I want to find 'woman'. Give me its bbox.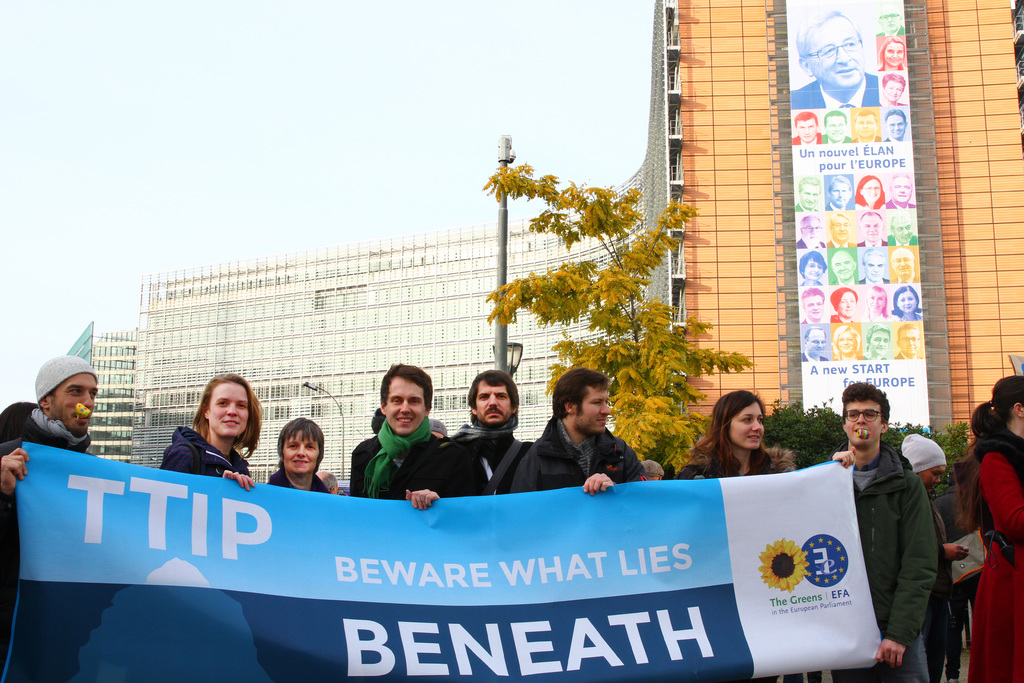
box(863, 322, 894, 363).
